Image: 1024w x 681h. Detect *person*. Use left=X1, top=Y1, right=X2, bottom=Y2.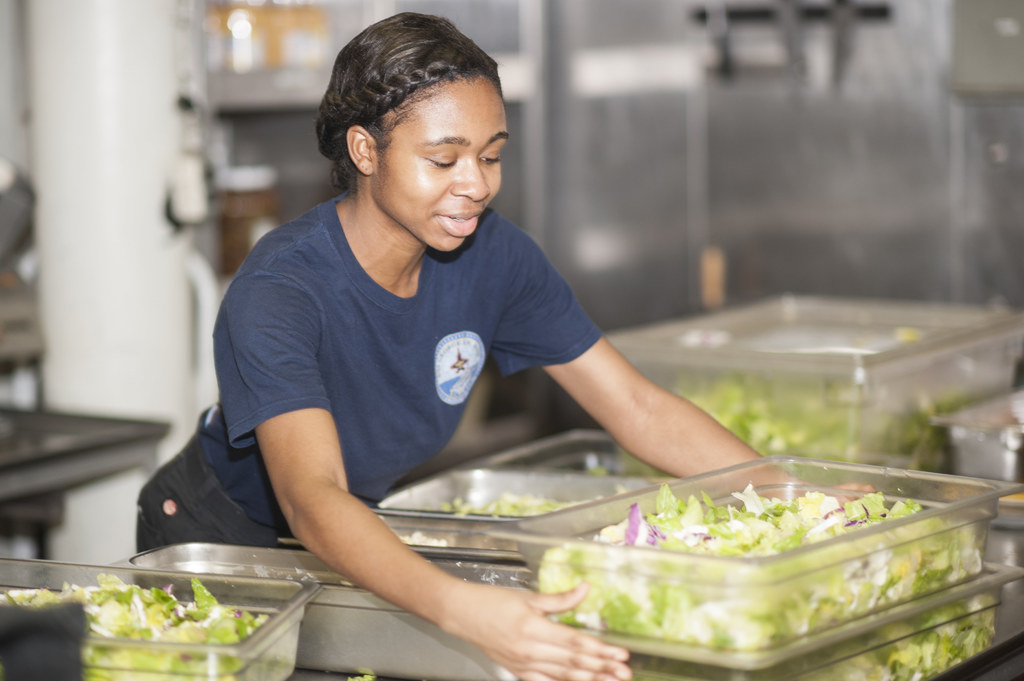
left=163, top=51, right=781, bottom=633.
